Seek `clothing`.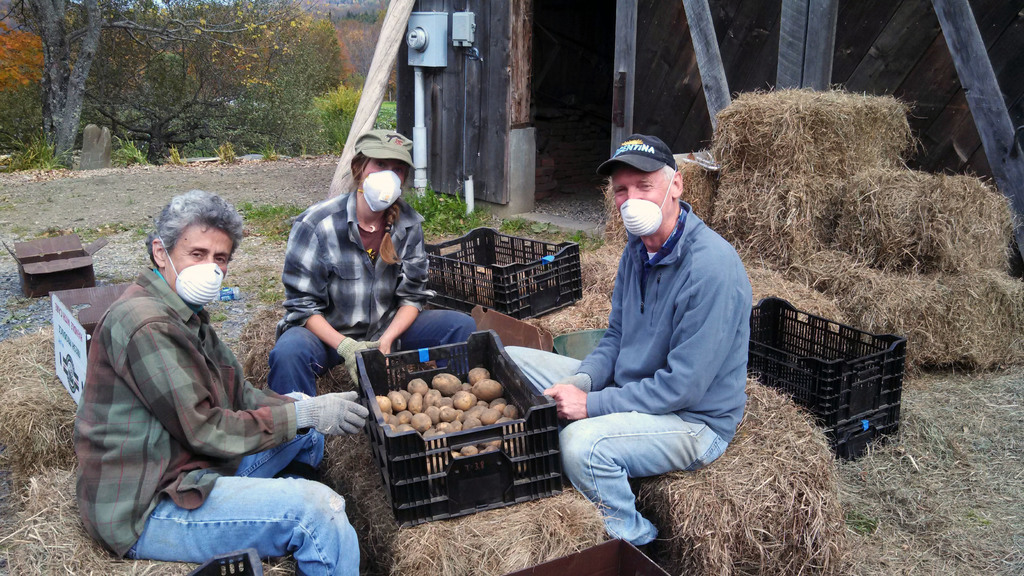
272 186 520 401.
